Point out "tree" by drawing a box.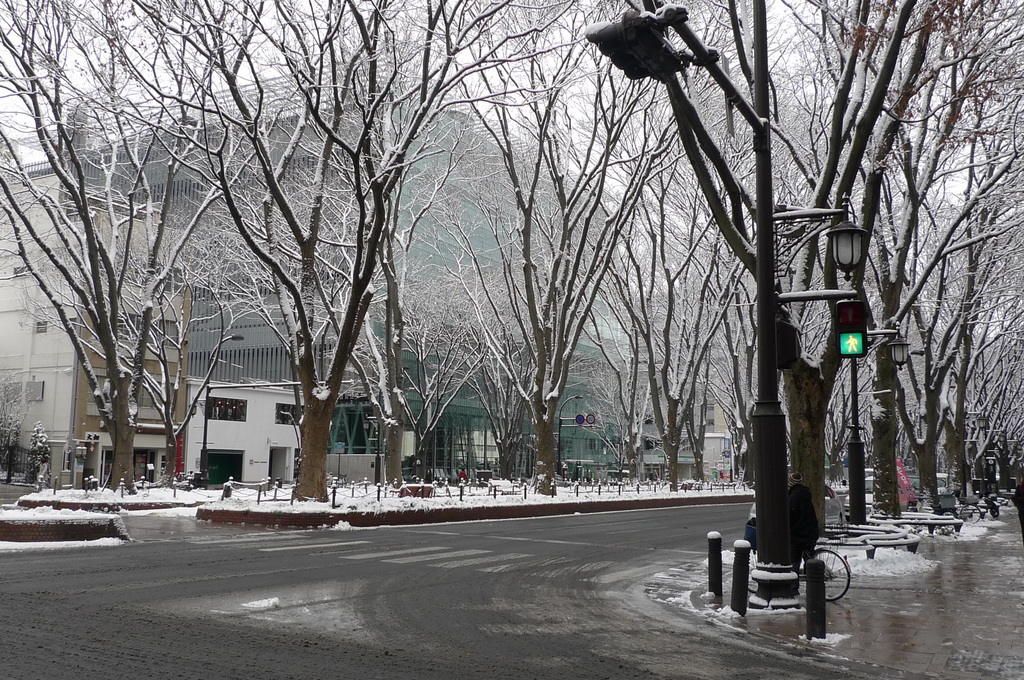
Rect(0, 372, 36, 487).
